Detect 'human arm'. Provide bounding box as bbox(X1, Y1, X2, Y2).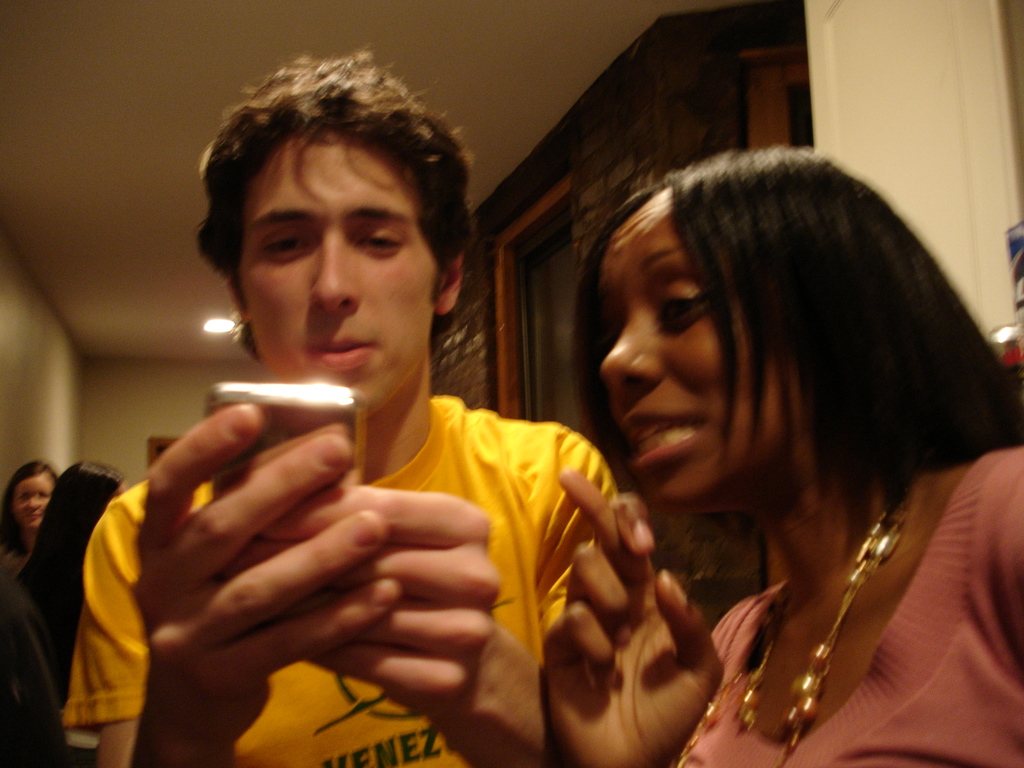
bbox(205, 426, 627, 767).
